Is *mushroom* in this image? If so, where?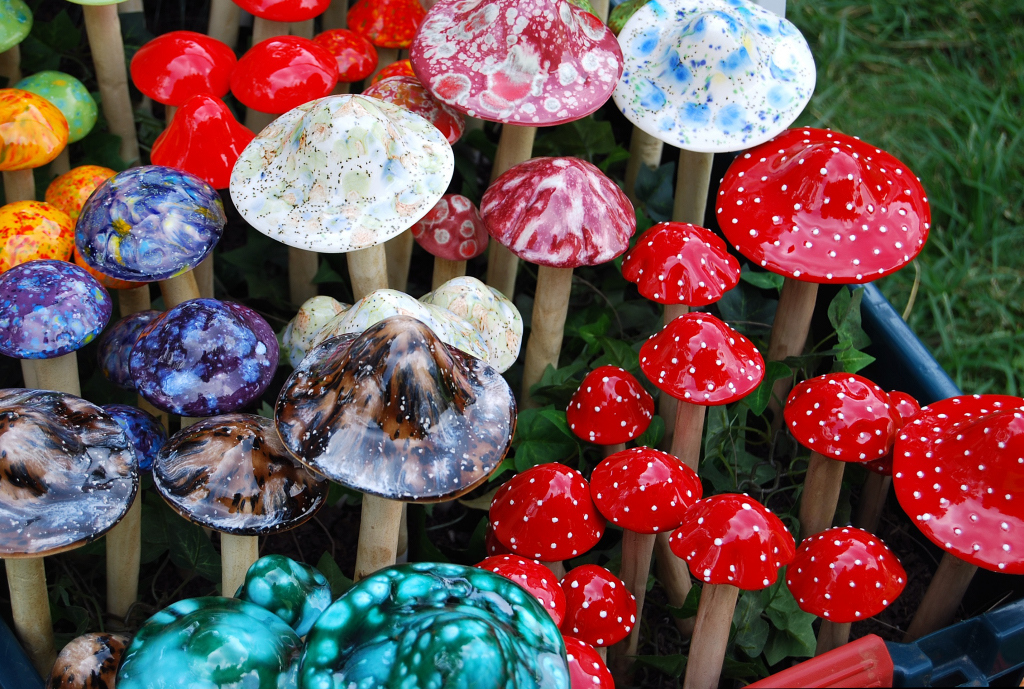
Yes, at 91:168:219:328.
